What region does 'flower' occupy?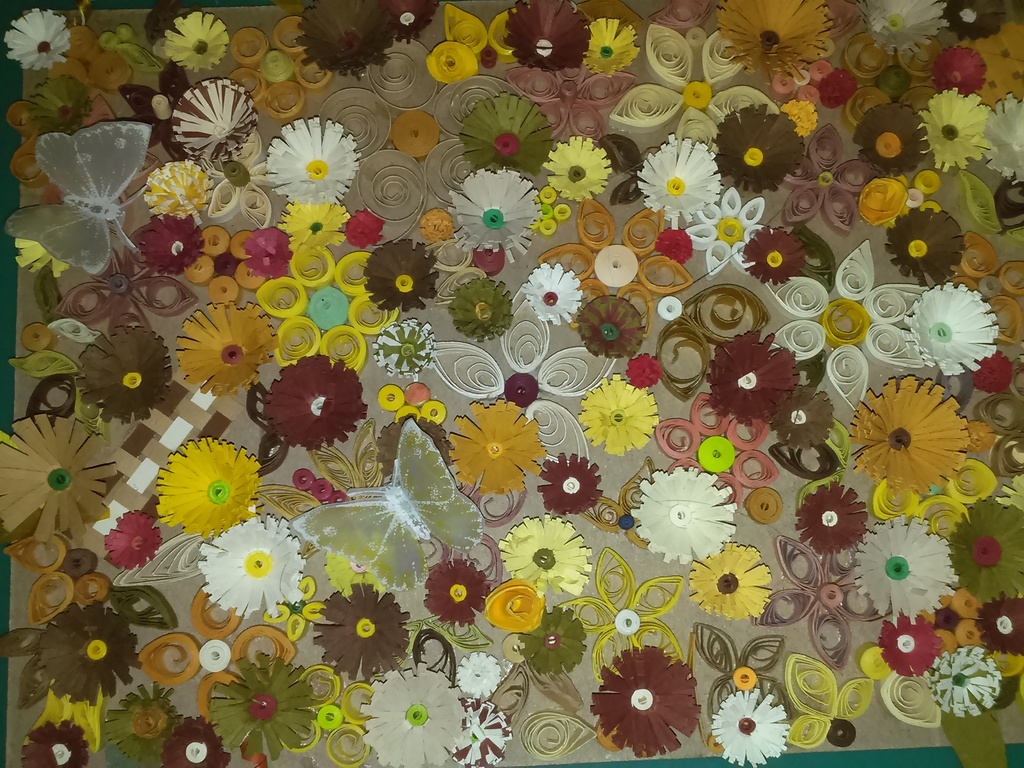
left=266, top=357, right=368, bottom=448.
